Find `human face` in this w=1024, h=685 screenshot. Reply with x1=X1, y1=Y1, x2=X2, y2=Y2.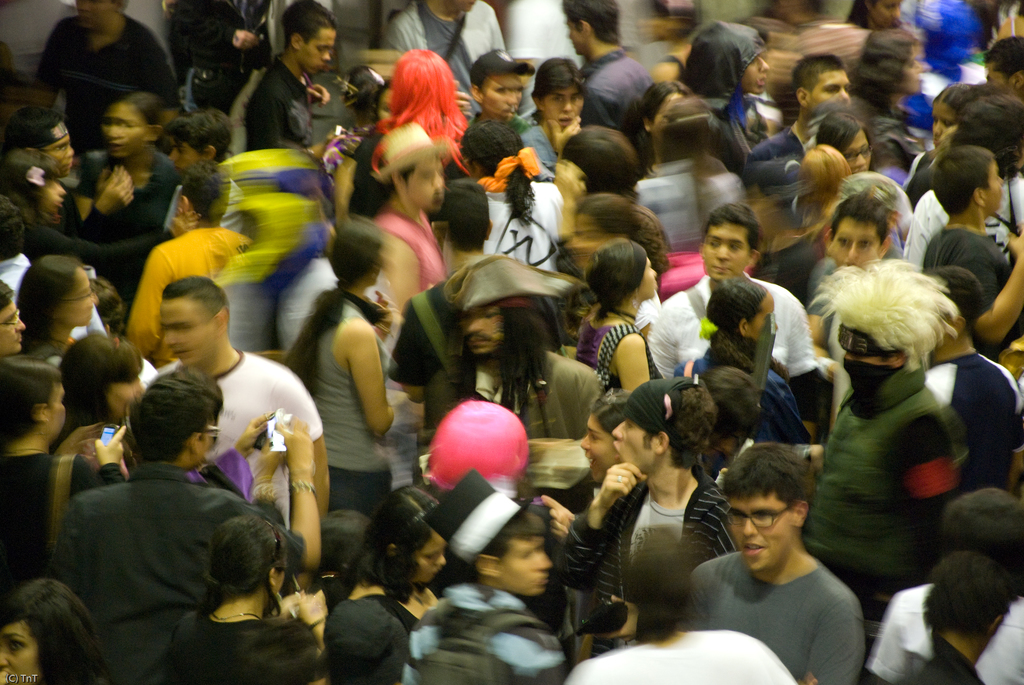
x1=168, y1=135, x2=200, y2=176.
